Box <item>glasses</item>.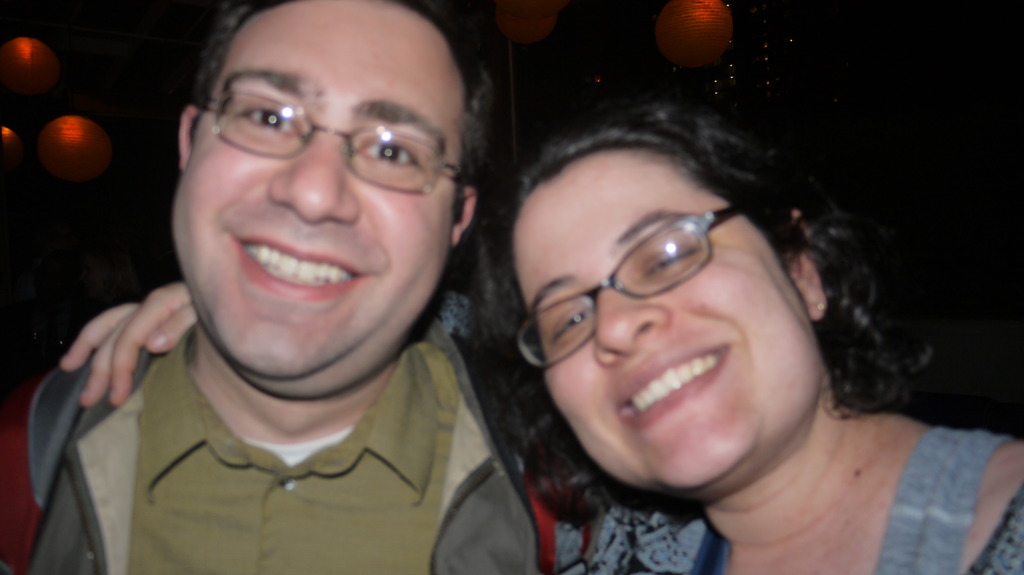
bbox=[514, 195, 751, 378].
